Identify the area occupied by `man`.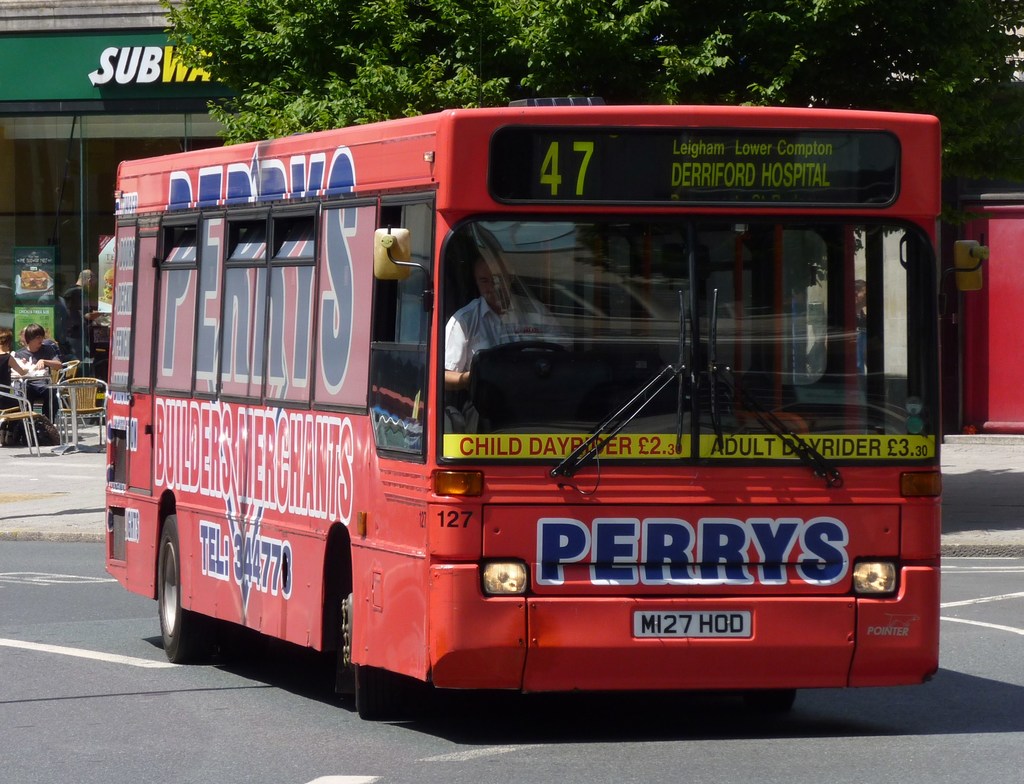
Area: 446 252 574 387.
